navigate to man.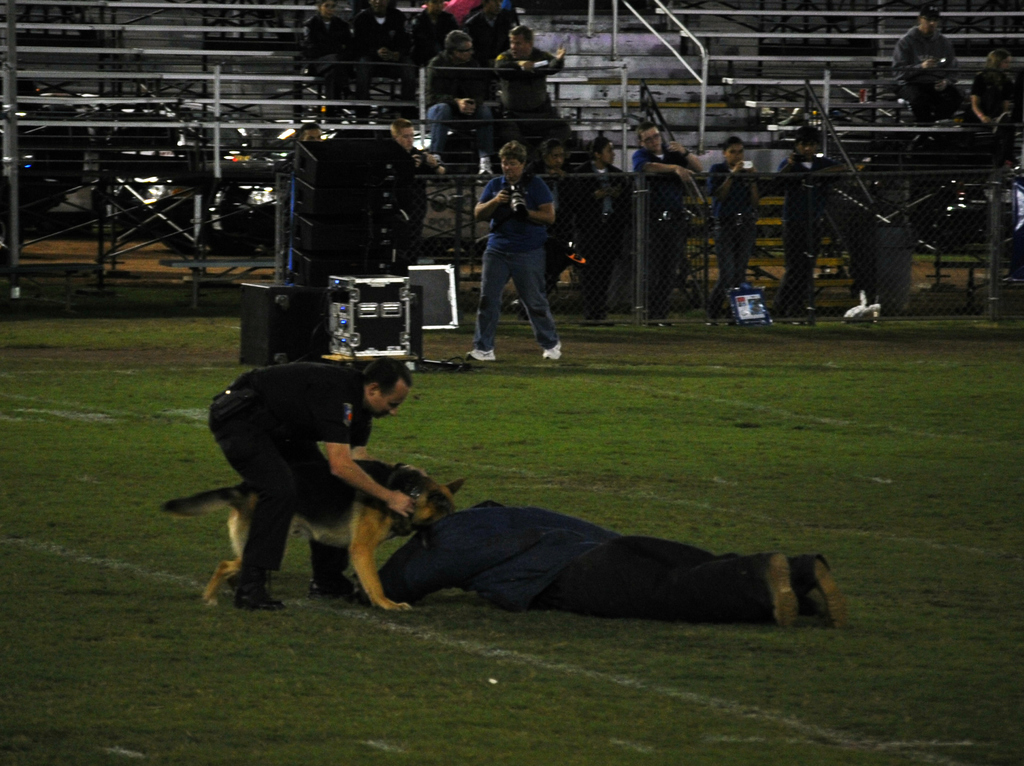
Navigation target: <box>489,24,564,143</box>.
